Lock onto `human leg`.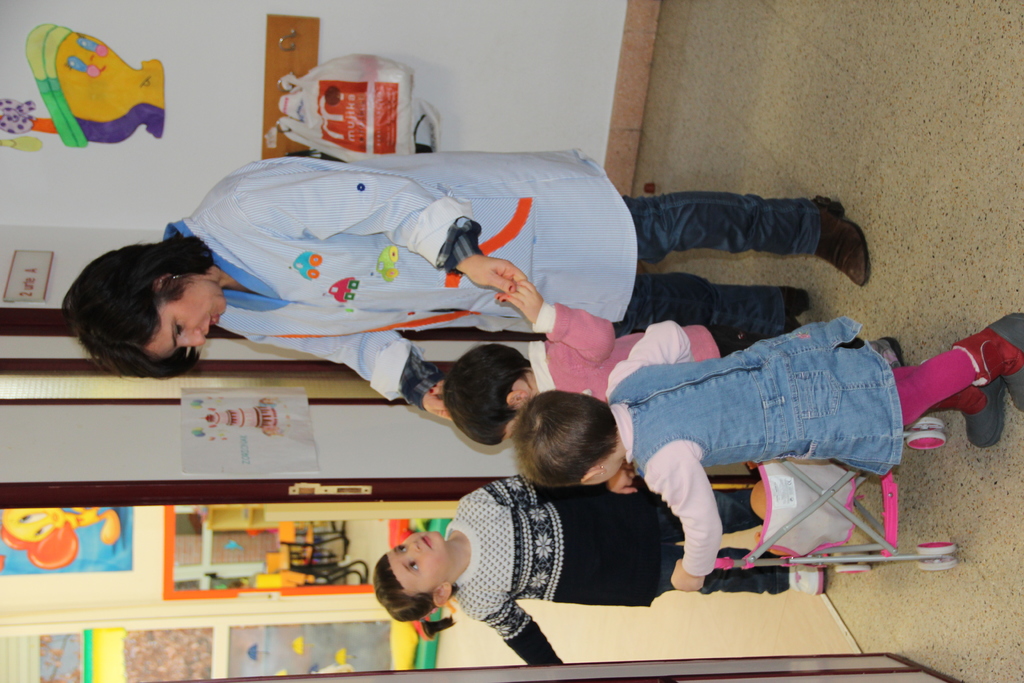
Locked: 660/543/779/586.
